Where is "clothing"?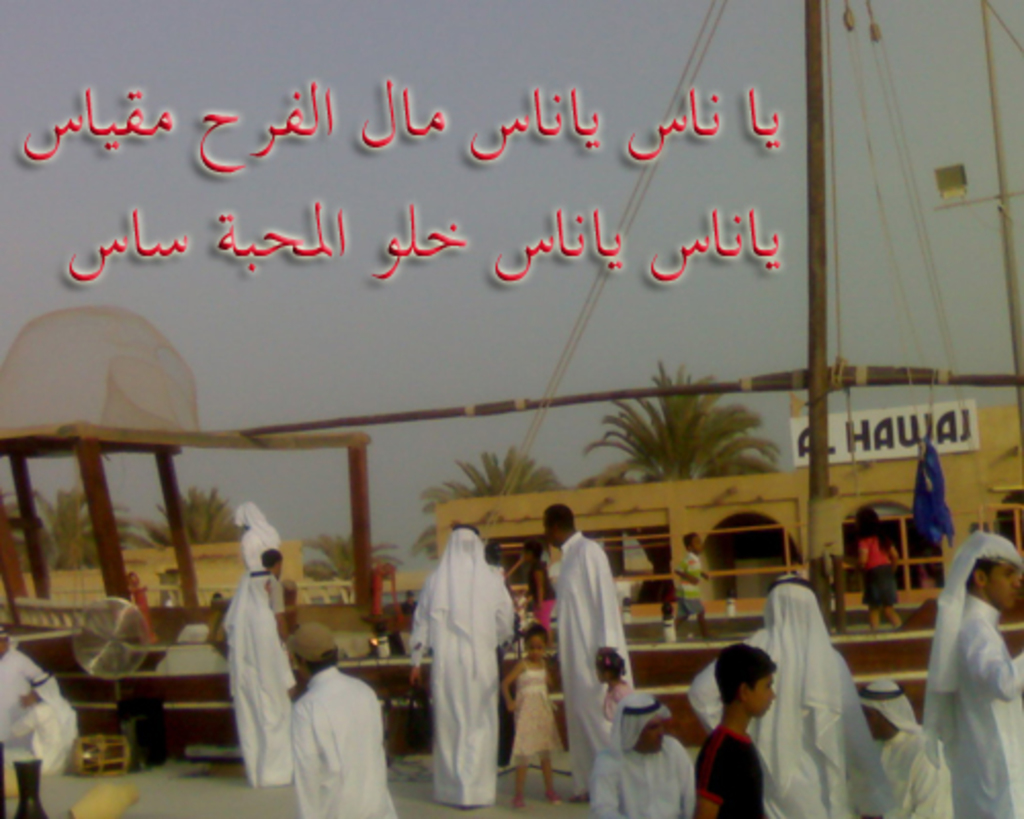
bbox=[854, 538, 901, 610].
